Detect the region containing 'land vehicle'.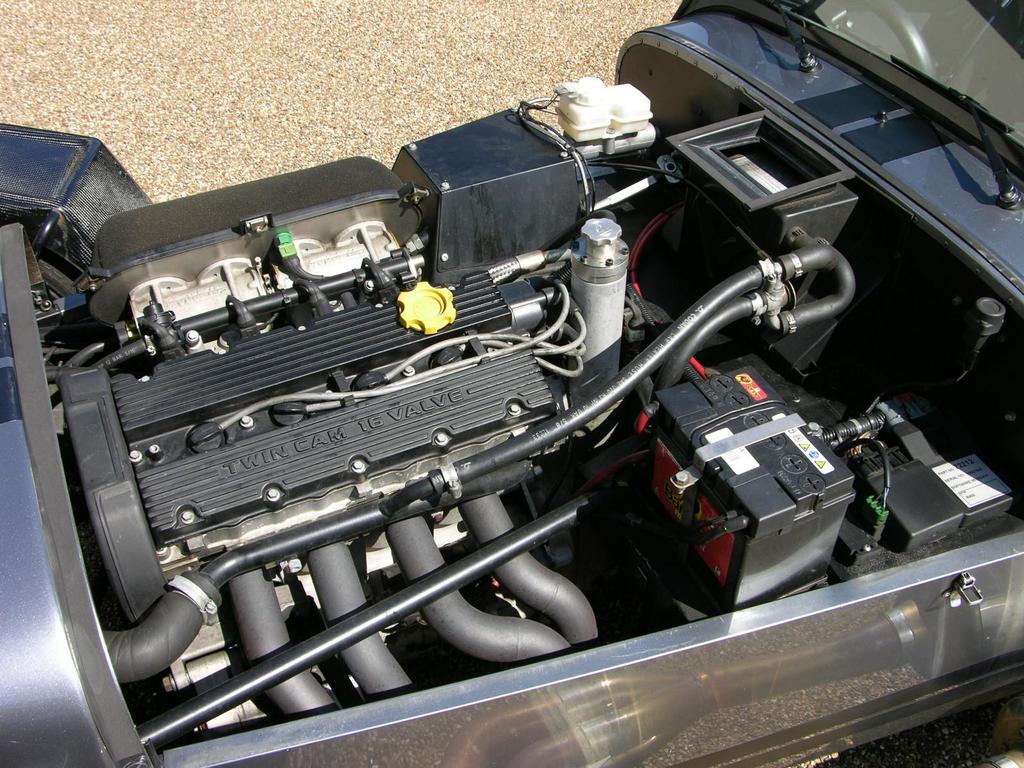
(39,75,1023,767).
